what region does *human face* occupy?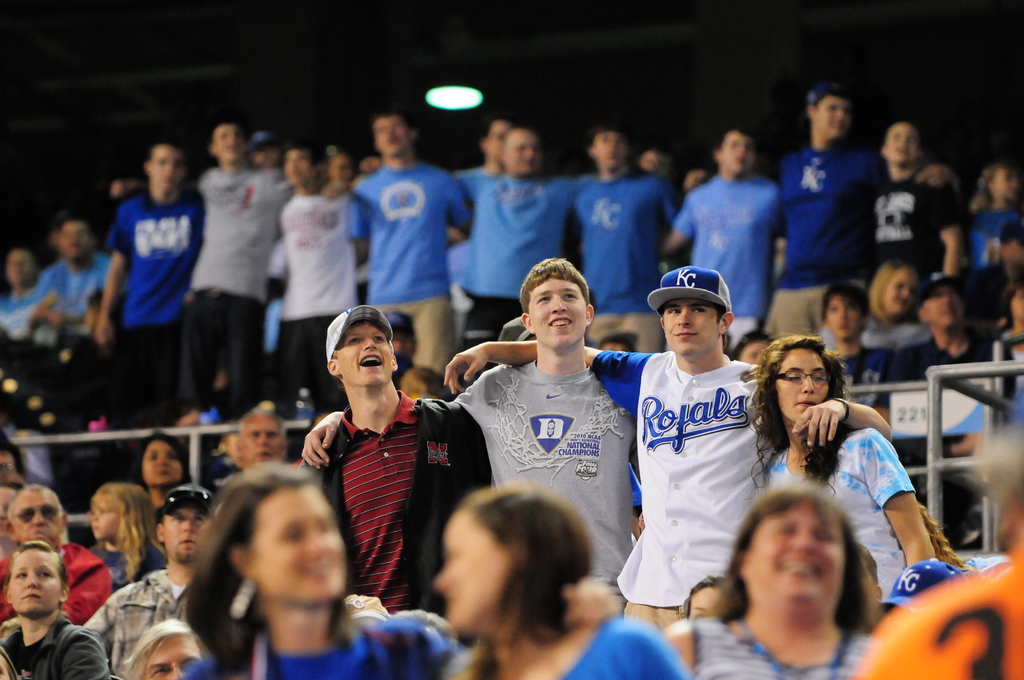
bbox=[11, 550, 61, 613].
